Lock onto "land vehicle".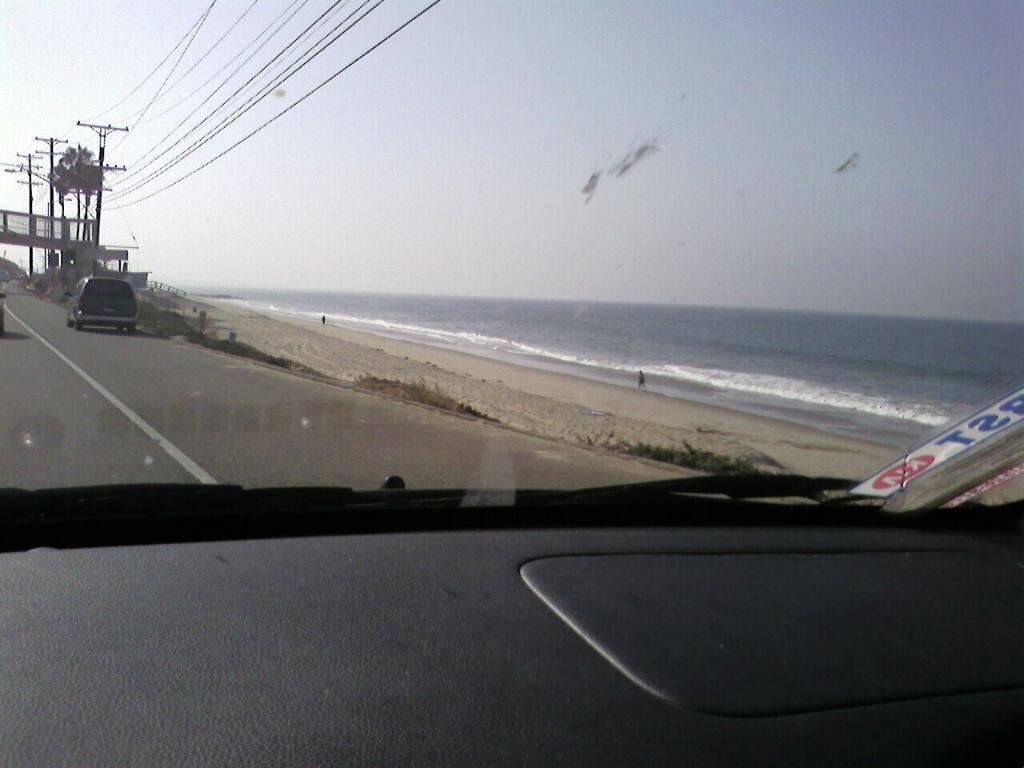
Locked: detection(62, 274, 138, 332).
